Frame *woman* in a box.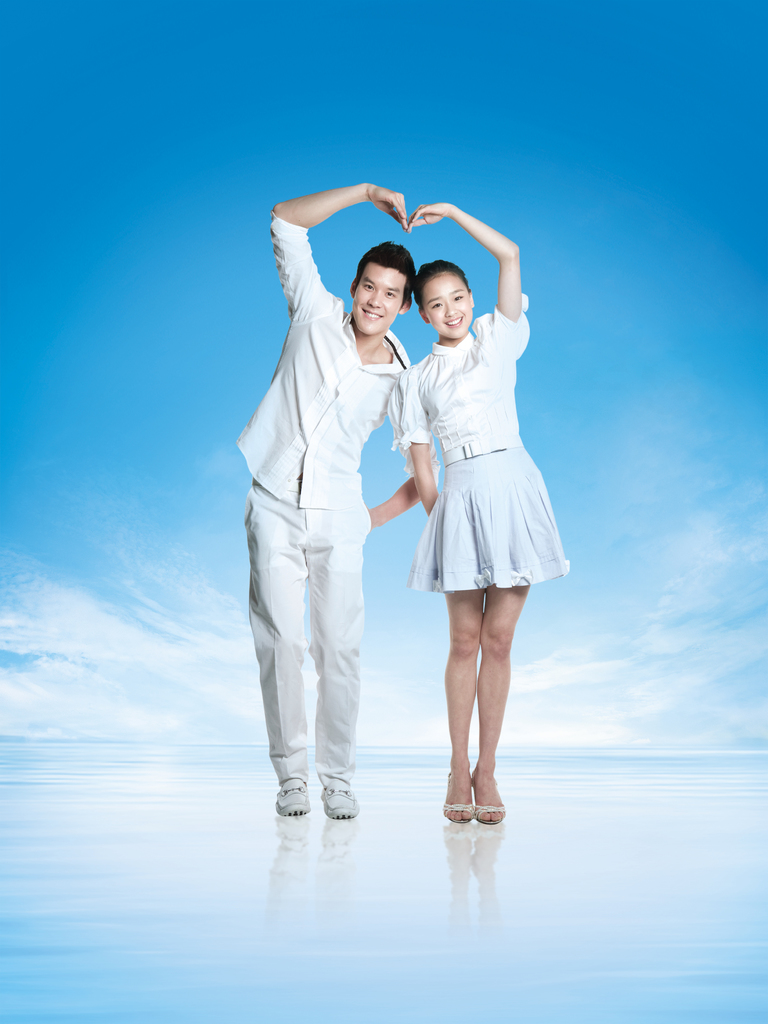
bbox(398, 198, 568, 819).
